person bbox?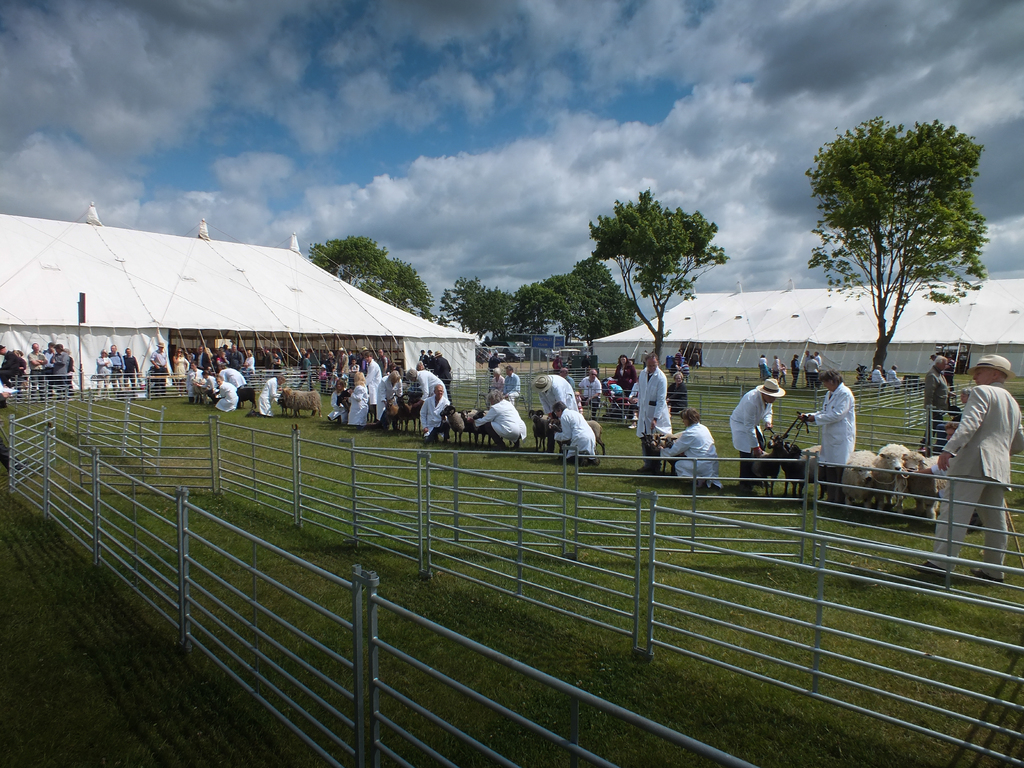
locate(636, 353, 671, 472)
